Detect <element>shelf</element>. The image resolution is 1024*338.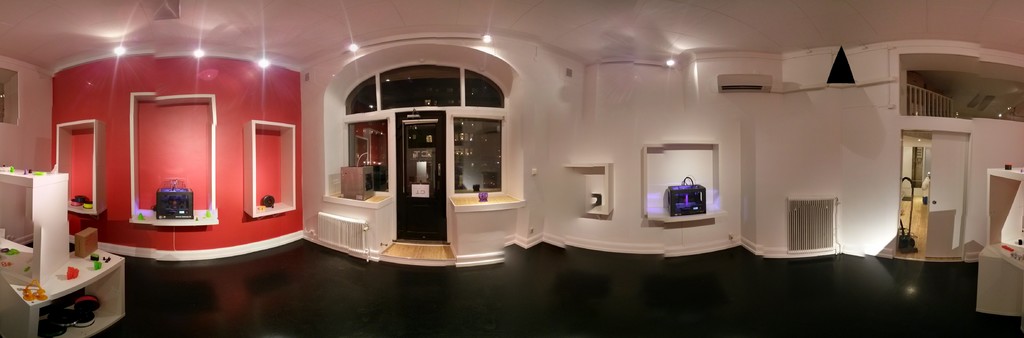
l=120, t=90, r=216, b=228.
